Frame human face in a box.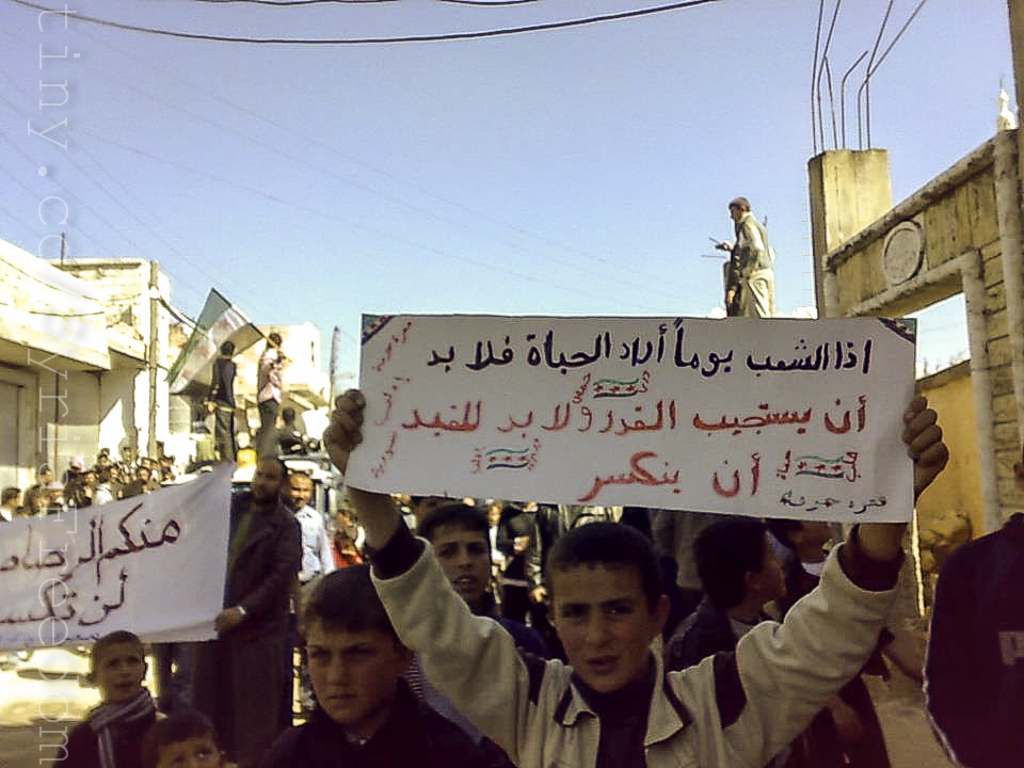
box(288, 477, 311, 515).
